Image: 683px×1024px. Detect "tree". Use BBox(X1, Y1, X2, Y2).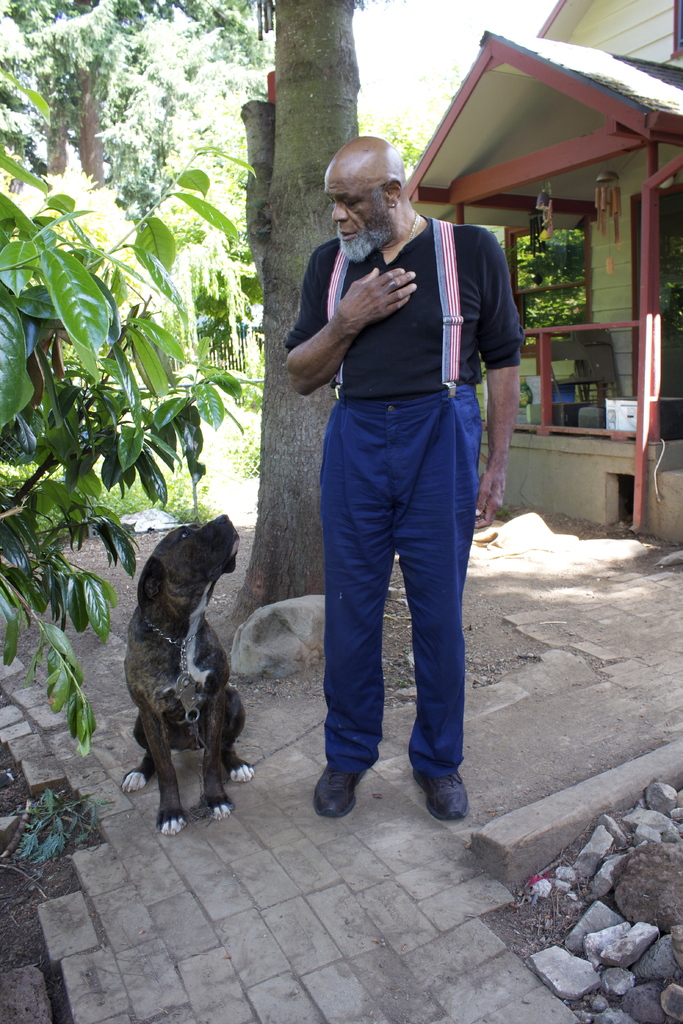
BBox(223, 1, 361, 637).
